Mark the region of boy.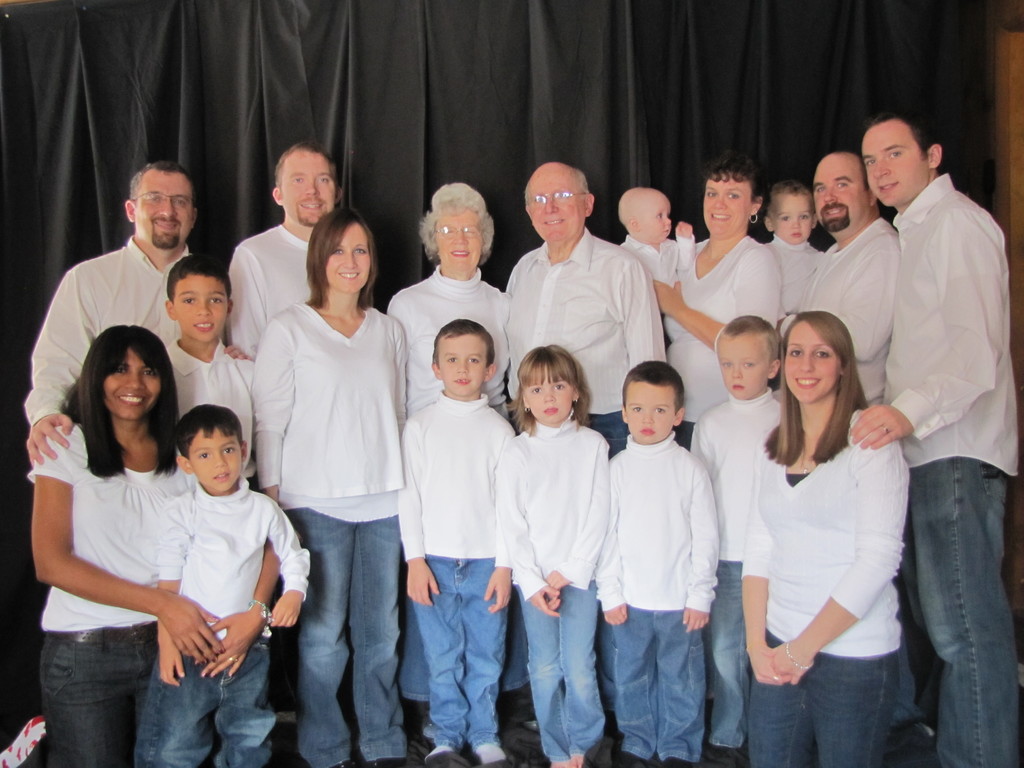
Region: 688,314,780,767.
